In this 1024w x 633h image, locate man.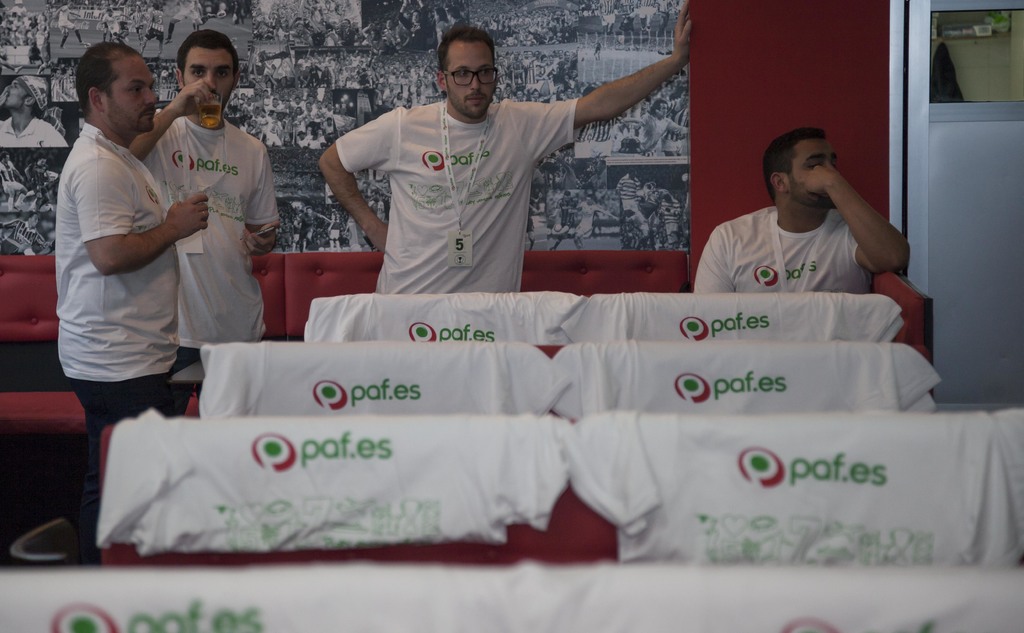
Bounding box: rect(100, 1, 129, 44).
